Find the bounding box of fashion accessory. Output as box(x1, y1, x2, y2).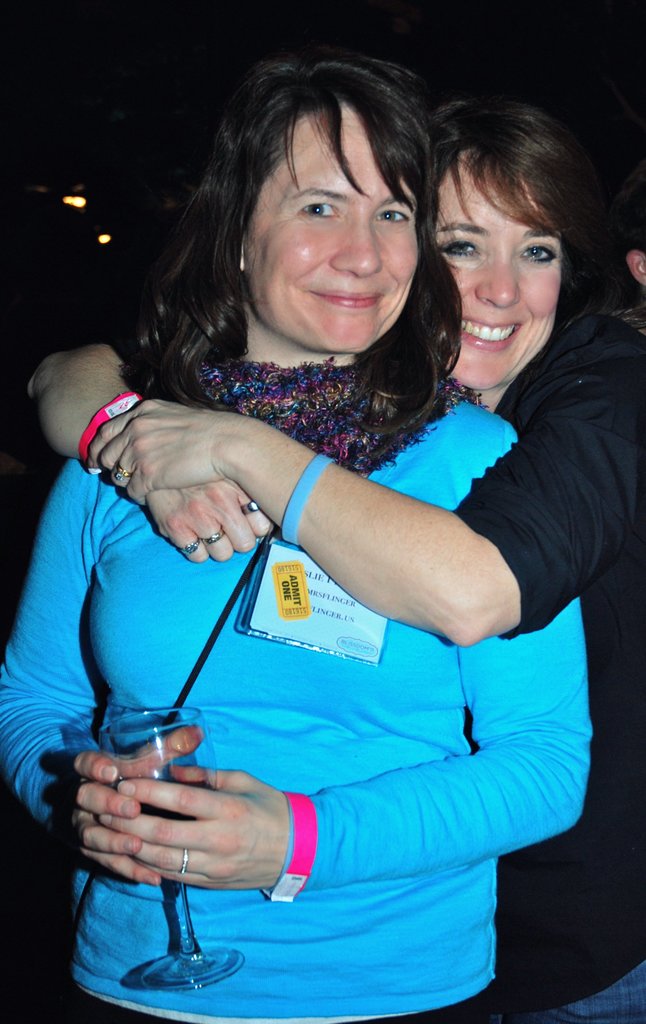
box(280, 453, 334, 547).
